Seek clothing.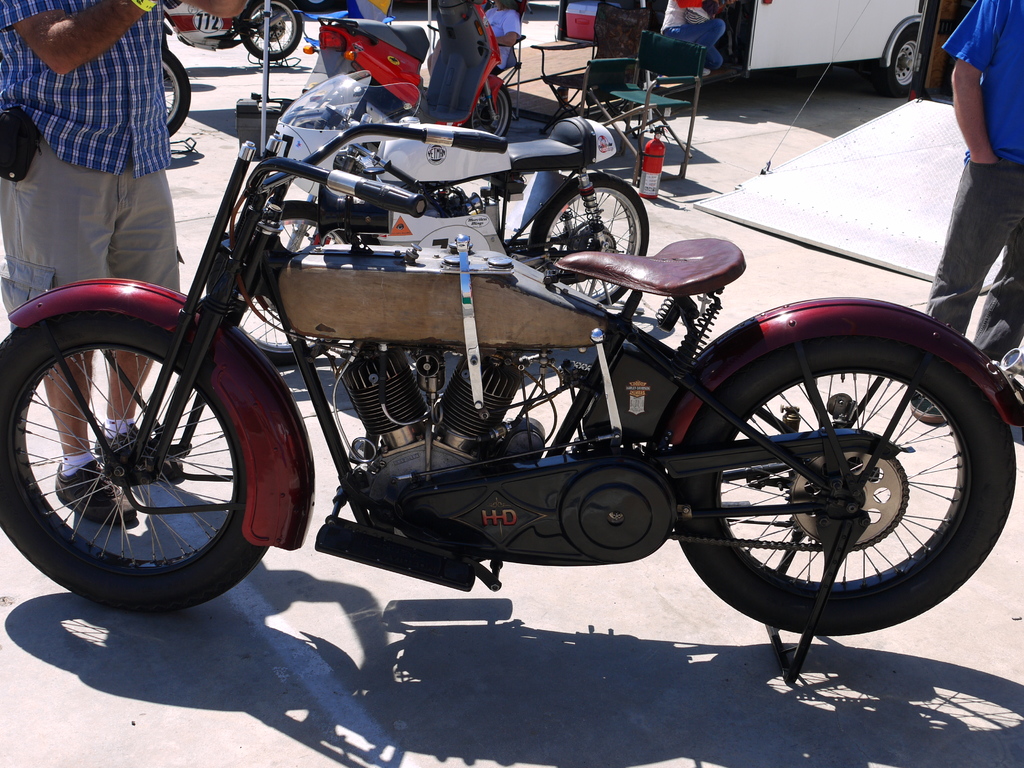
0, 0, 170, 177.
